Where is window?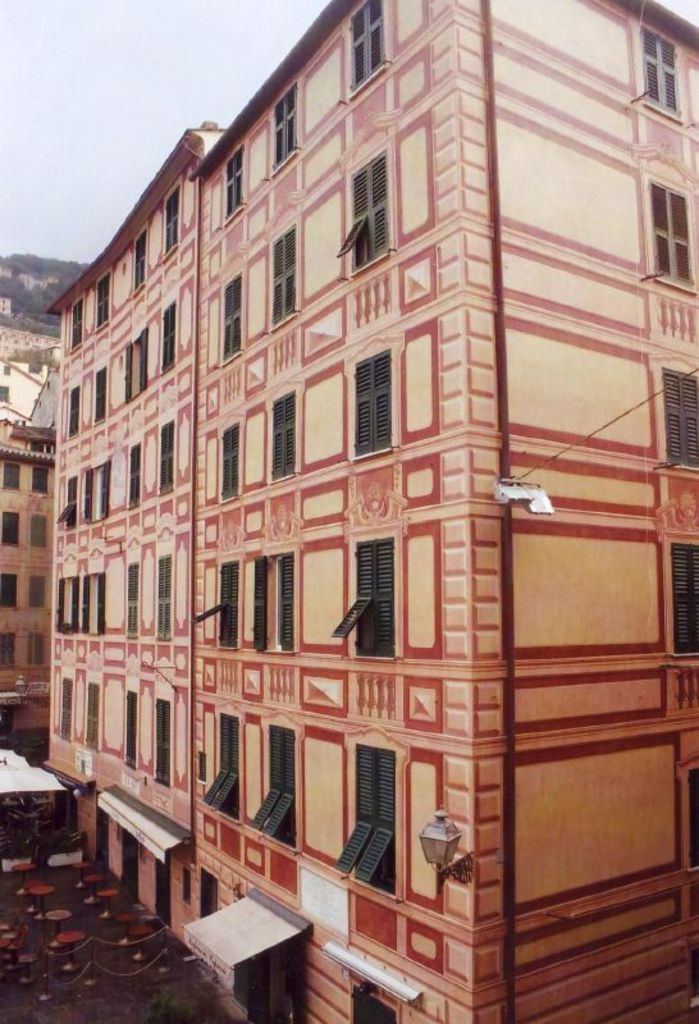
(196, 554, 238, 655).
